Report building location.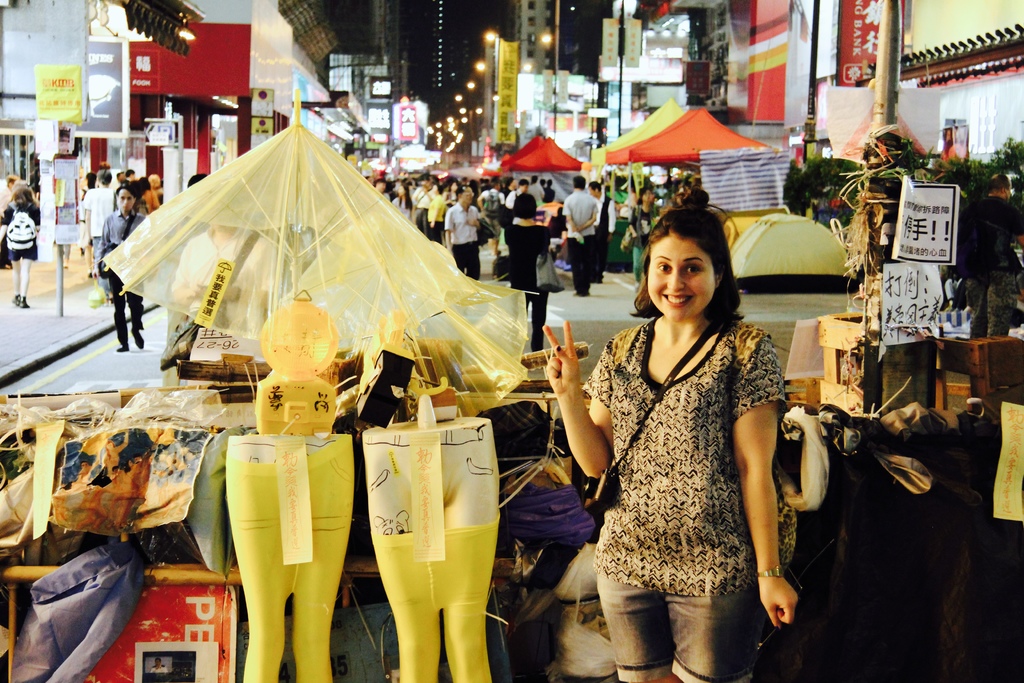
Report: 0/0/129/281.
